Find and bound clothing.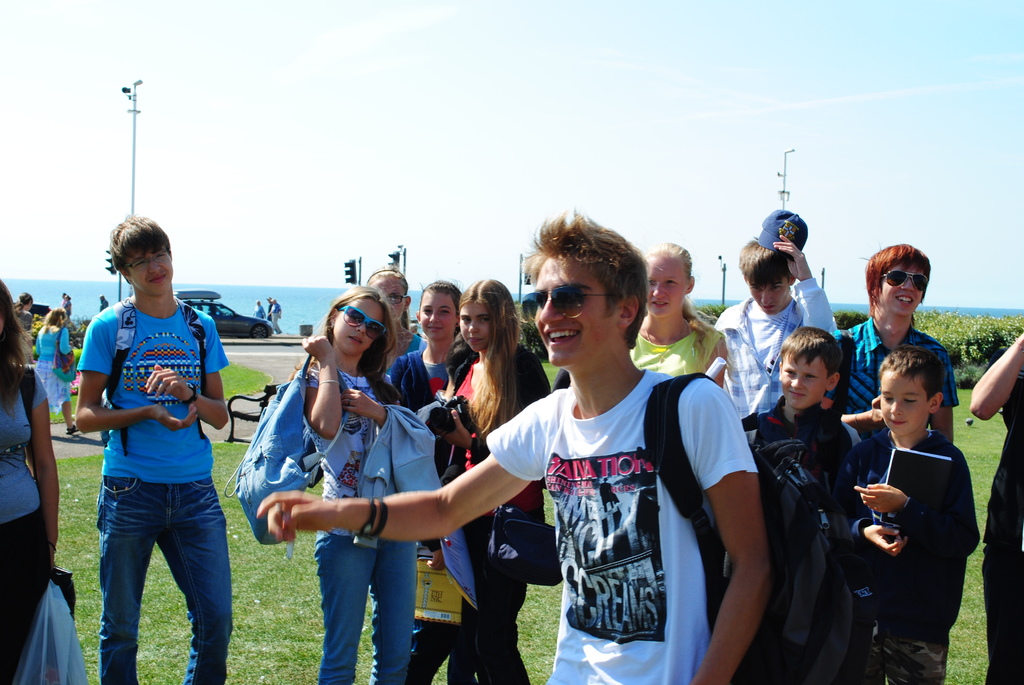
Bound: l=72, t=261, r=224, b=645.
